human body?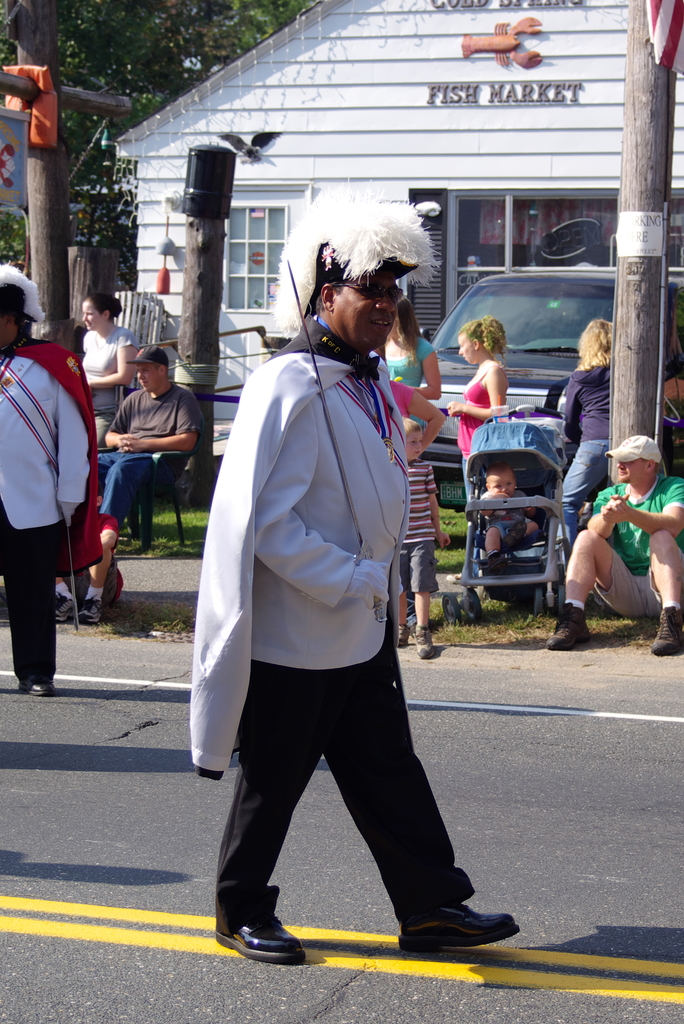
{"x1": 448, "y1": 363, "x2": 504, "y2": 490}
